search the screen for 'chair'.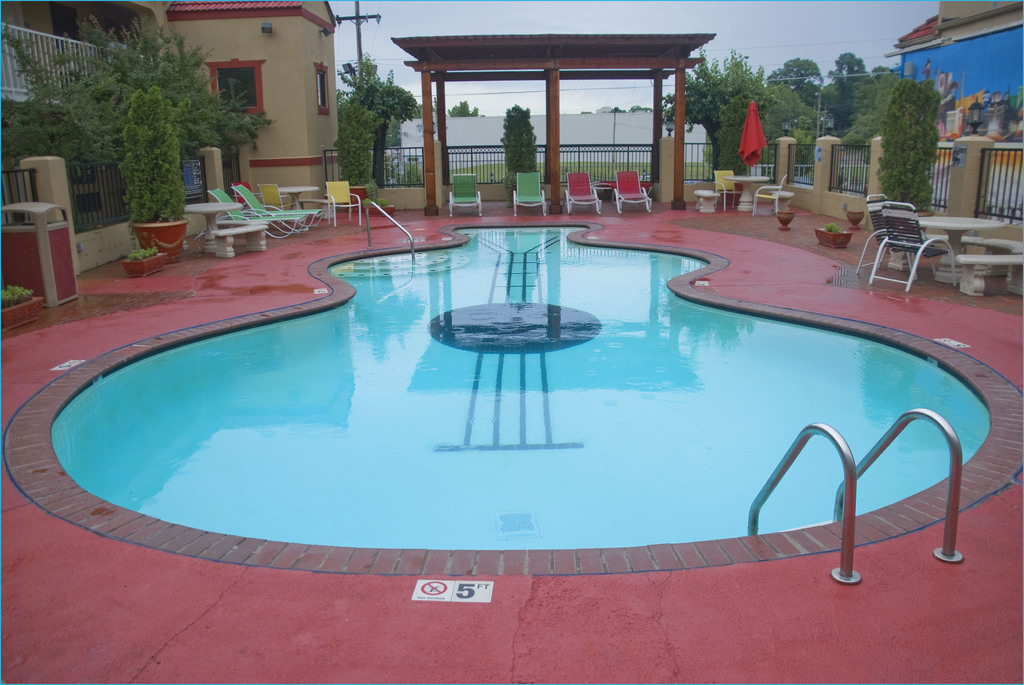
Found at 712, 169, 741, 209.
